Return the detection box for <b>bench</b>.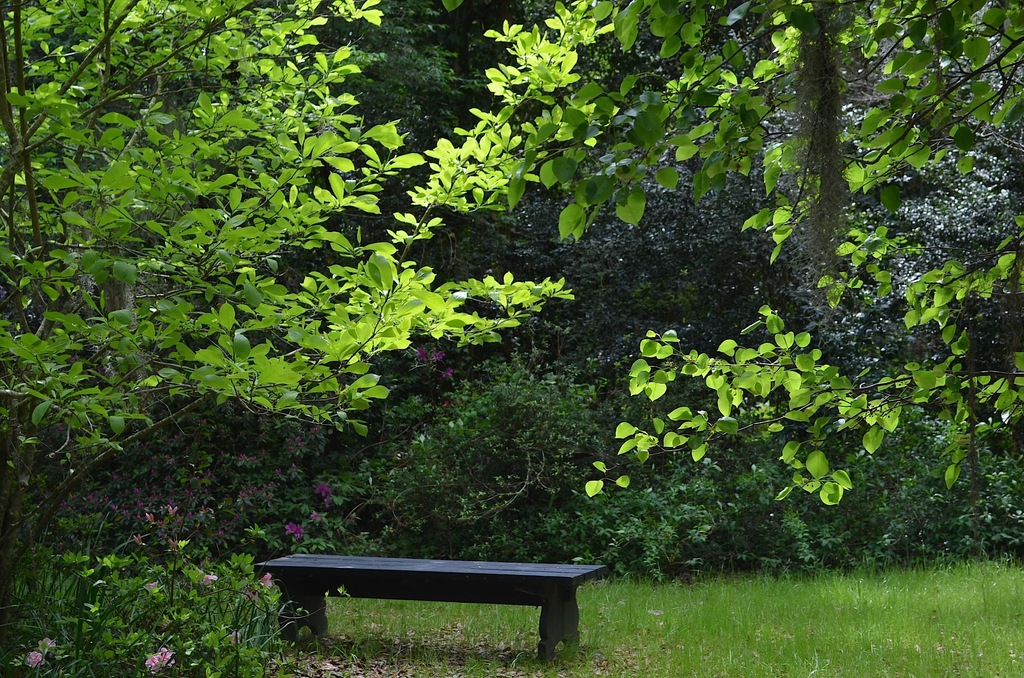
(left=251, top=553, right=602, bottom=659).
